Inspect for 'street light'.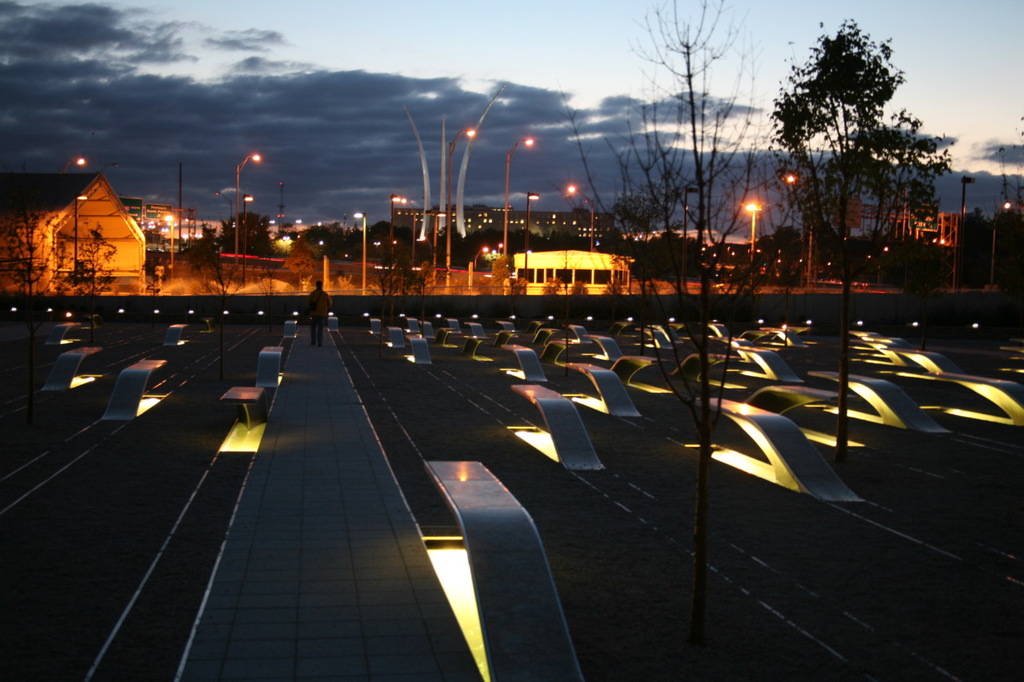
Inspection: 992:202:1016:285.
